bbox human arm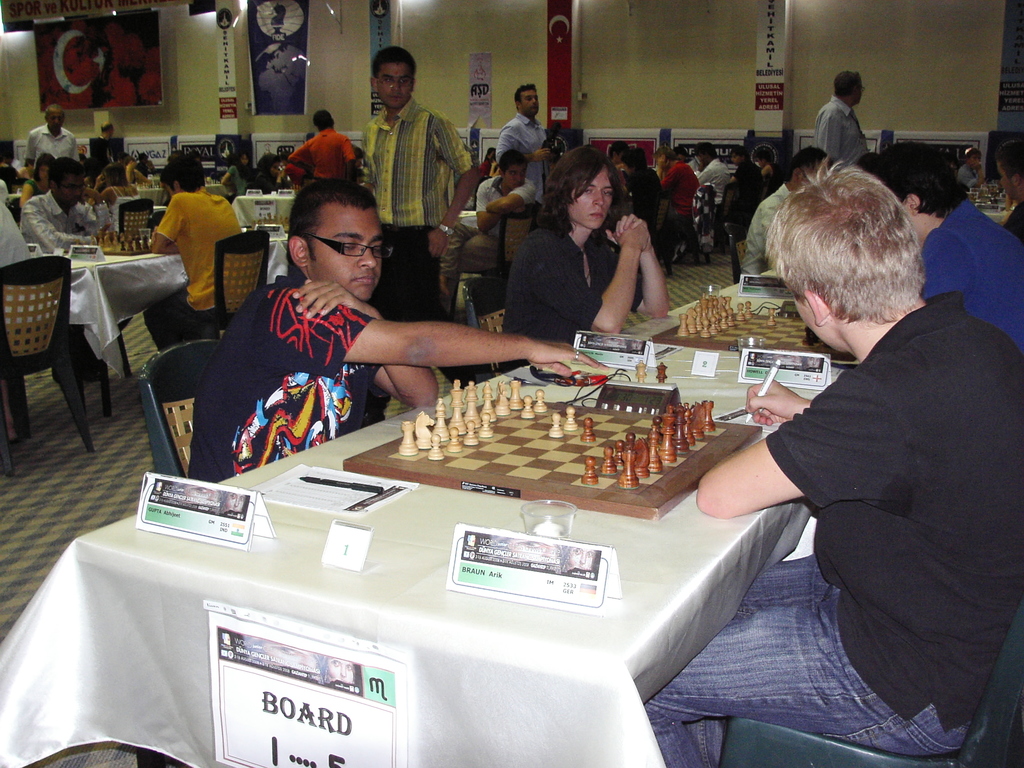
<region>22, 129, 36, 167</region>
